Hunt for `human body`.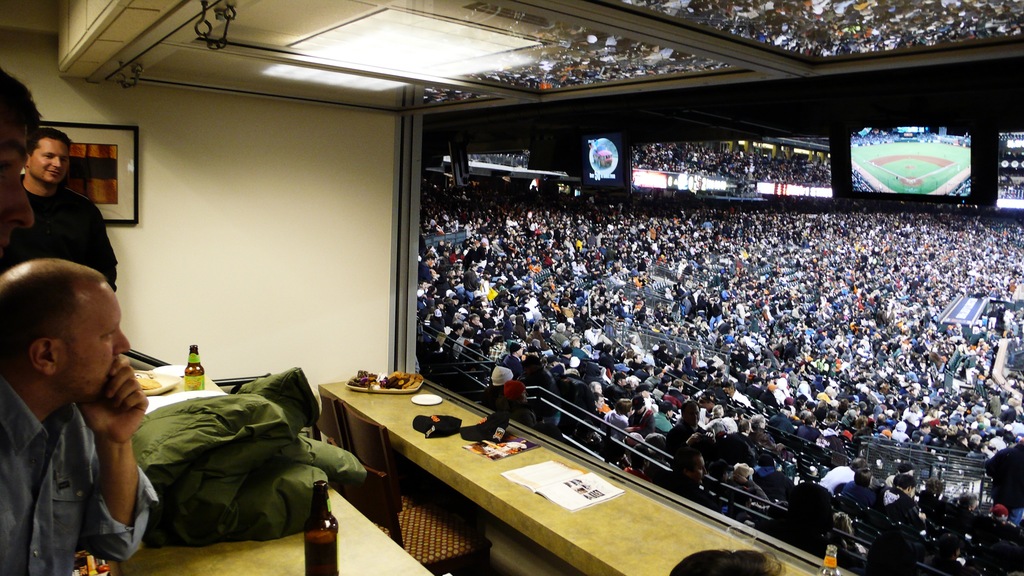
Hunted down at locate(604, 202, 612, 204).
